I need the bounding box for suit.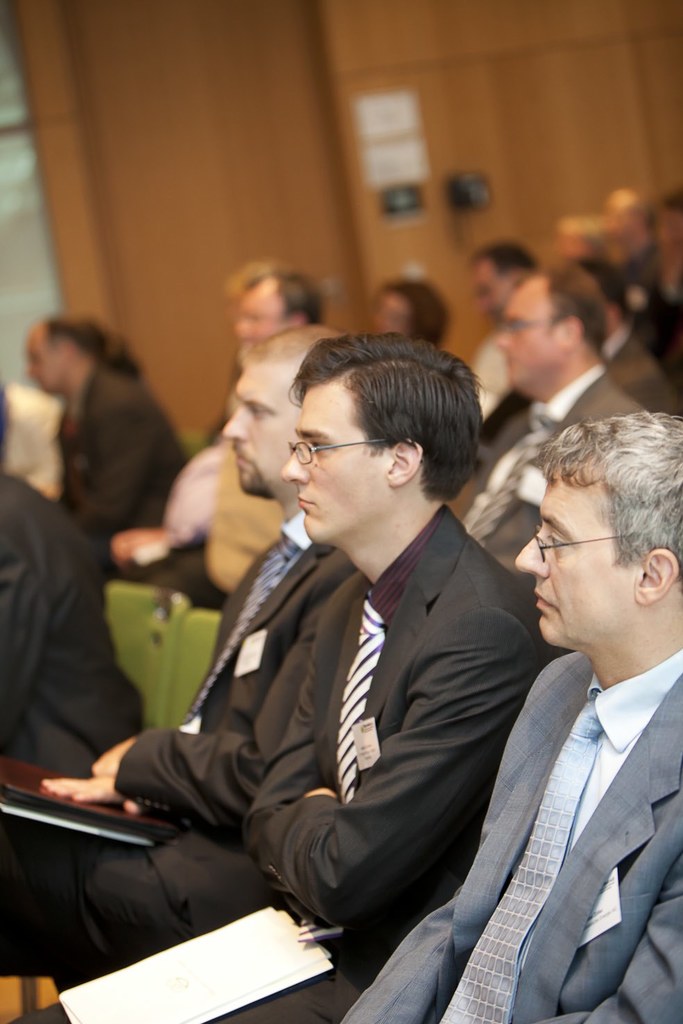
Here it is: 456, 323, 682, 515.
